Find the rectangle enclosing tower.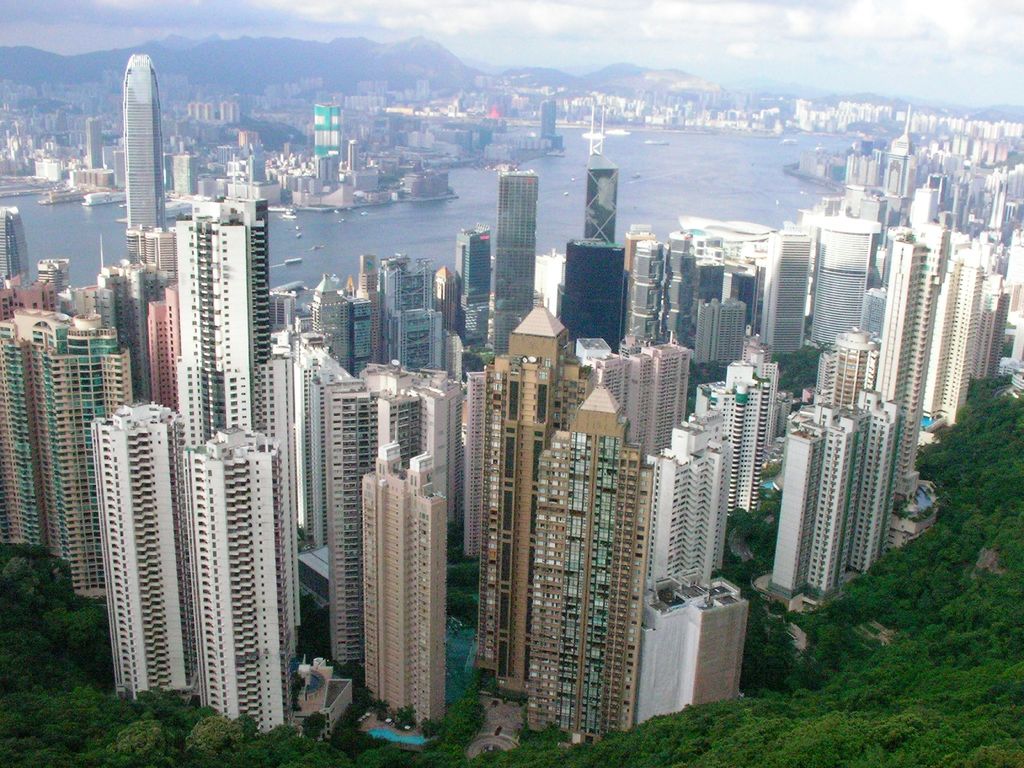
927/259/985/429.
